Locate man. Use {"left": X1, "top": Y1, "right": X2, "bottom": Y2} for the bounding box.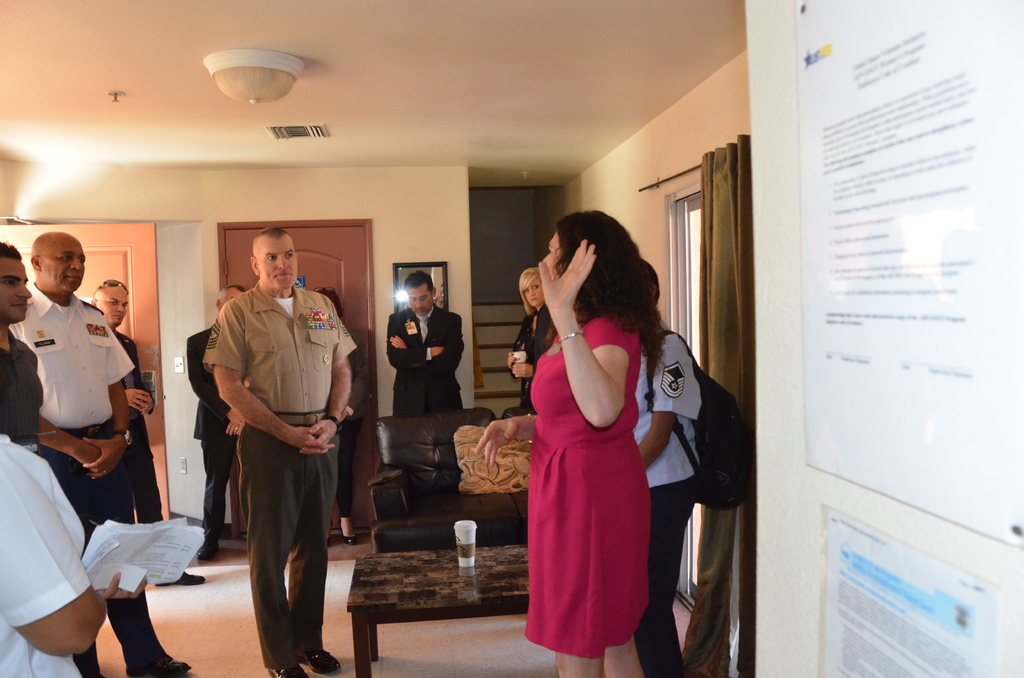
{"left": 90, "top": 279, "right": 205, "bottom": 582}.
